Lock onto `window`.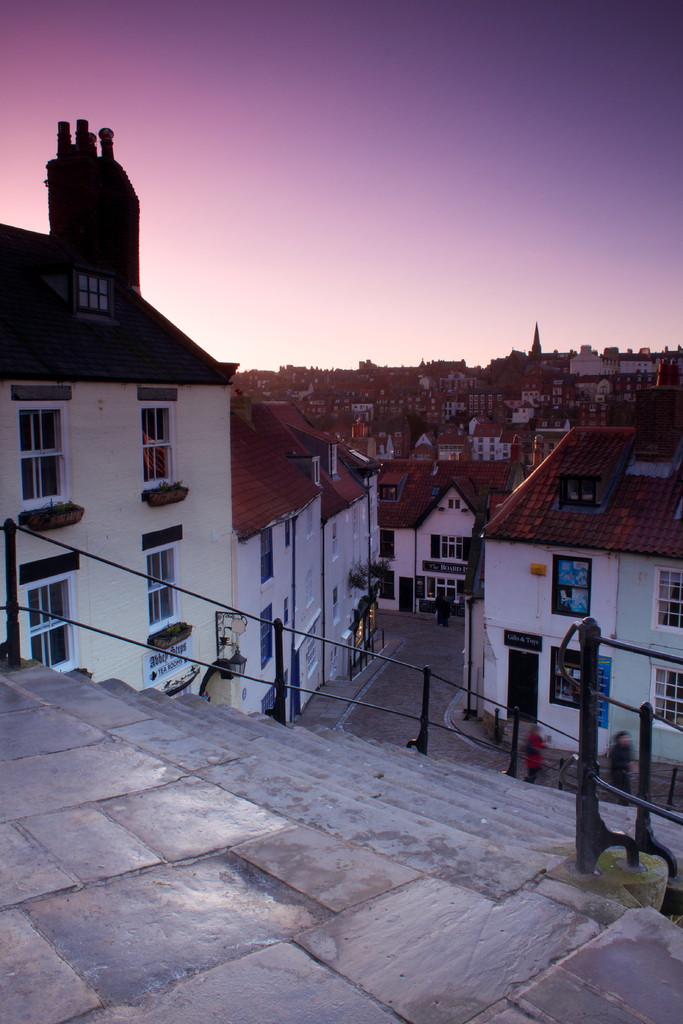
Locked: <box>547,557,597,623</box>.
